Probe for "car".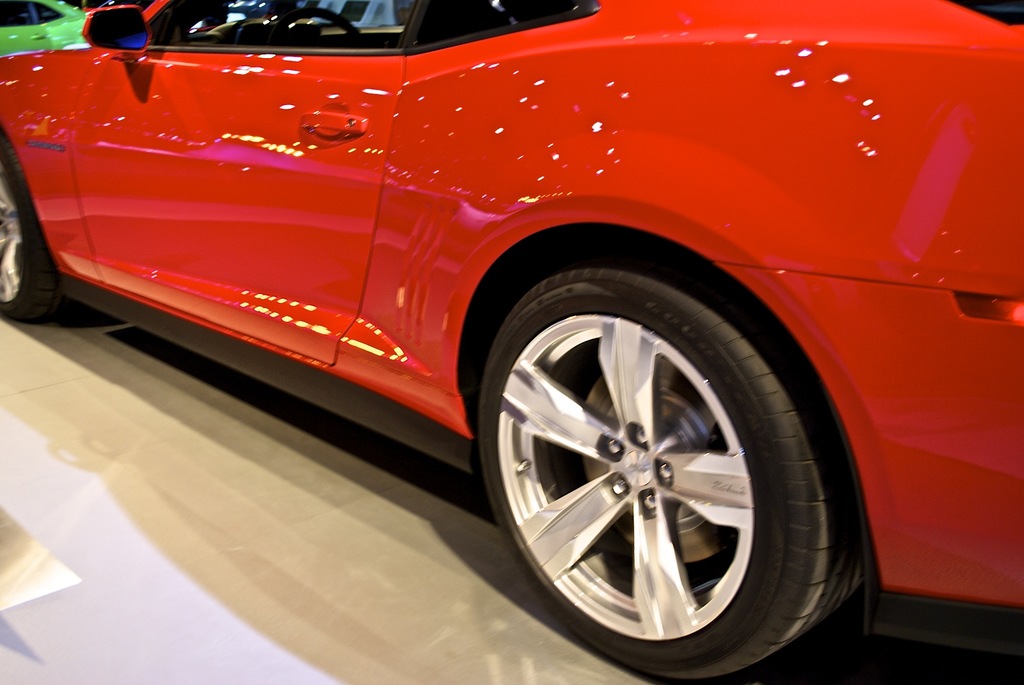
Probe result: BBox(0, 0, 84, 56).
